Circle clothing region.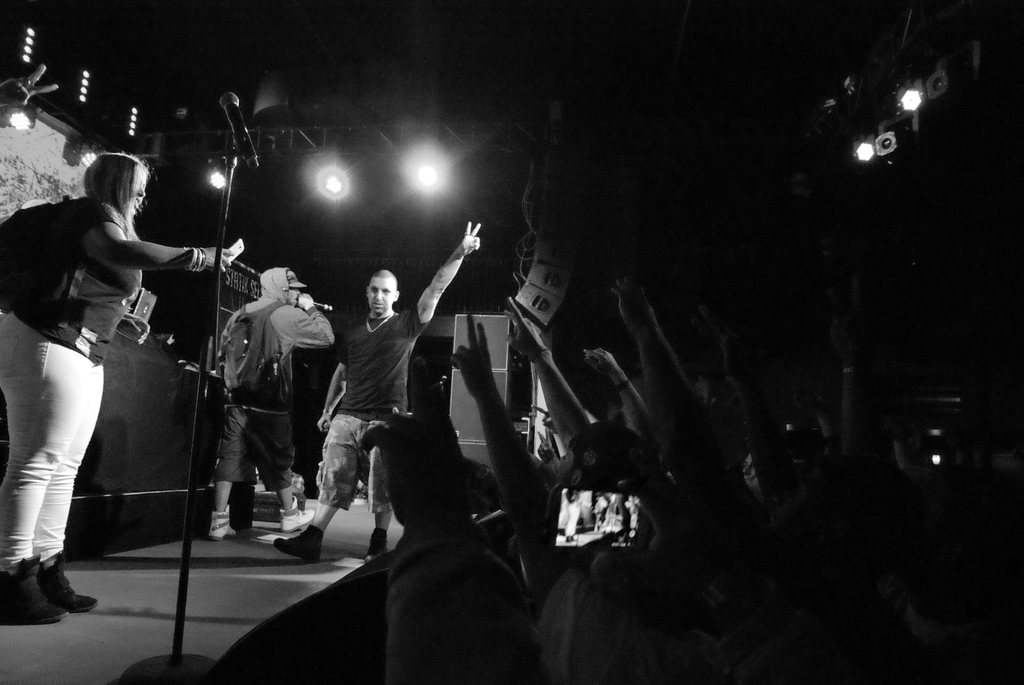
Region: select_region(316, 299, 428, 519).
